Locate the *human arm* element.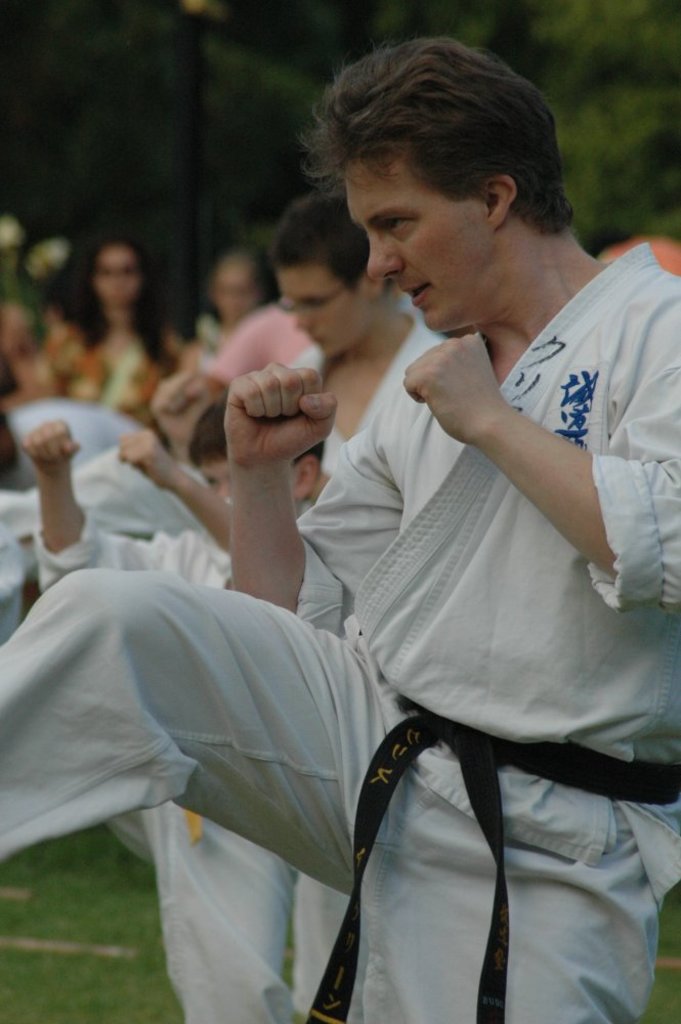
Element bbox: bbox=(229, 353, 384, 639).
